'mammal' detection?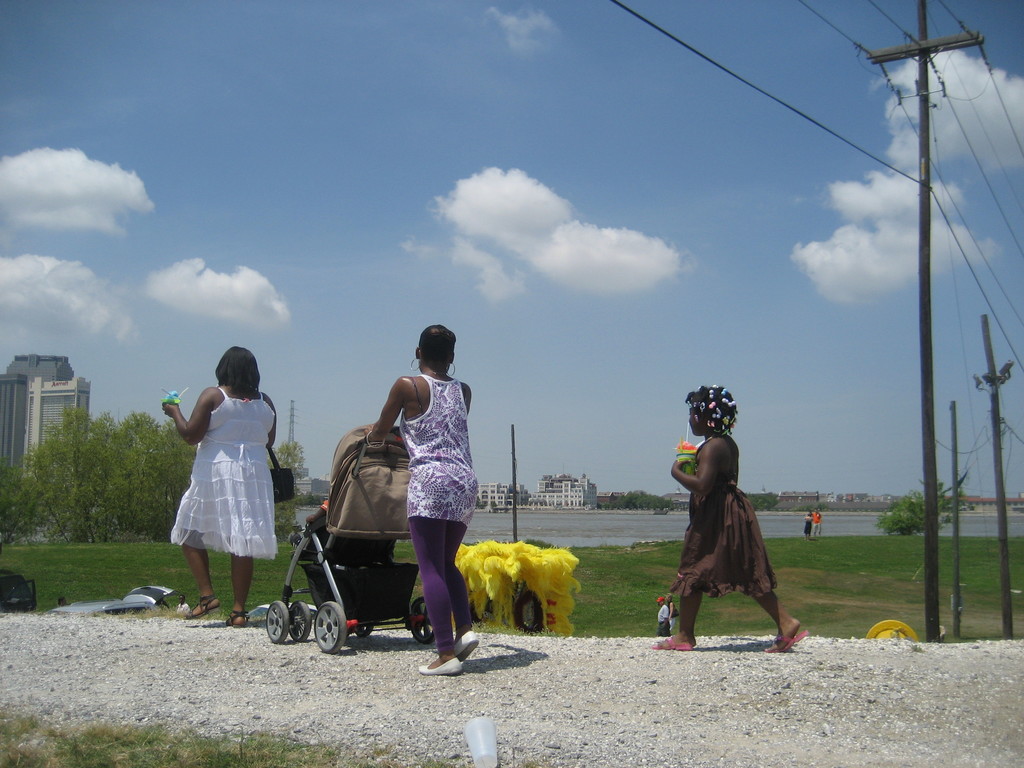
668/595/676/641
